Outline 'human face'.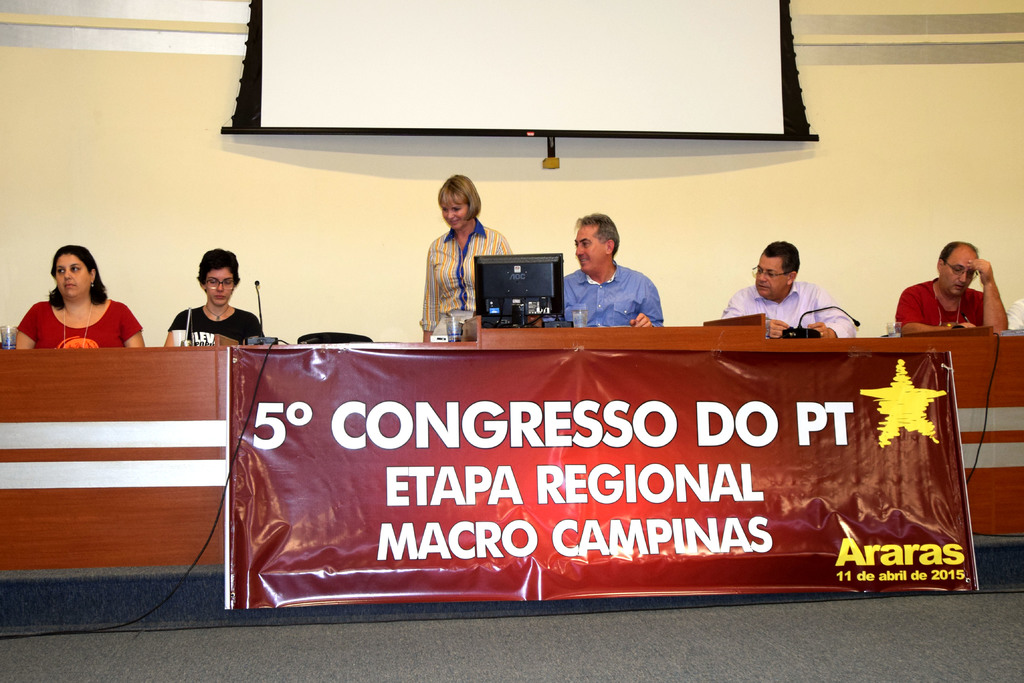
Outline: locate(755, 255, 783, 293).
